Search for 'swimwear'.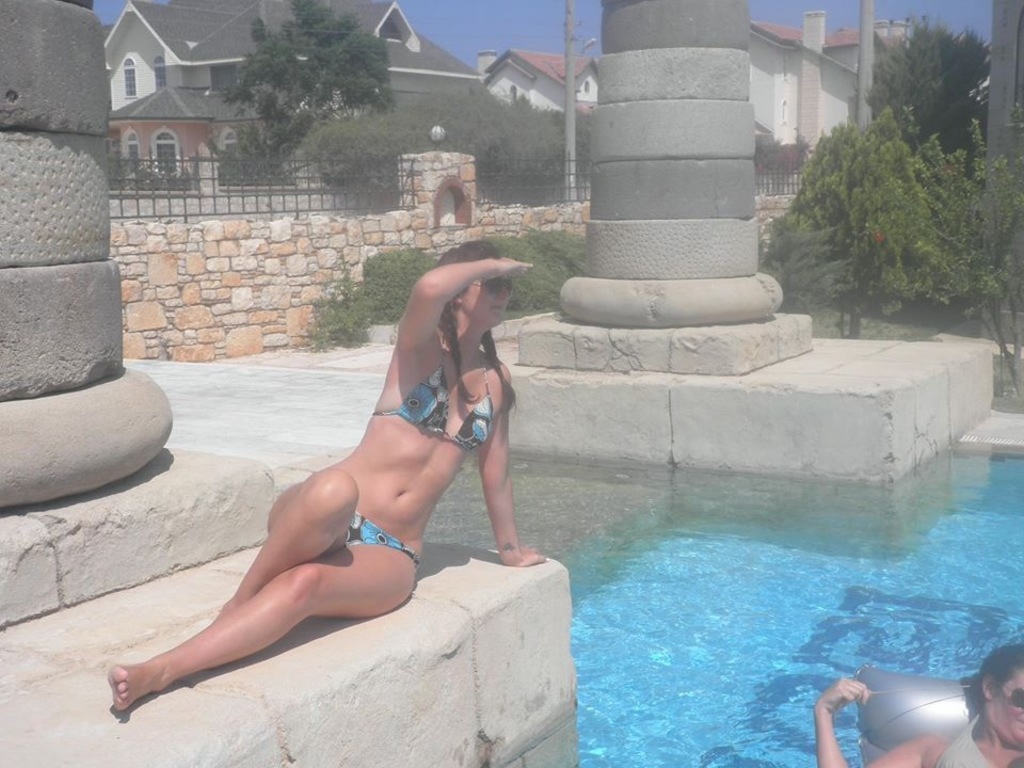
Found at <region>368, 351, 500, 451</region>.
